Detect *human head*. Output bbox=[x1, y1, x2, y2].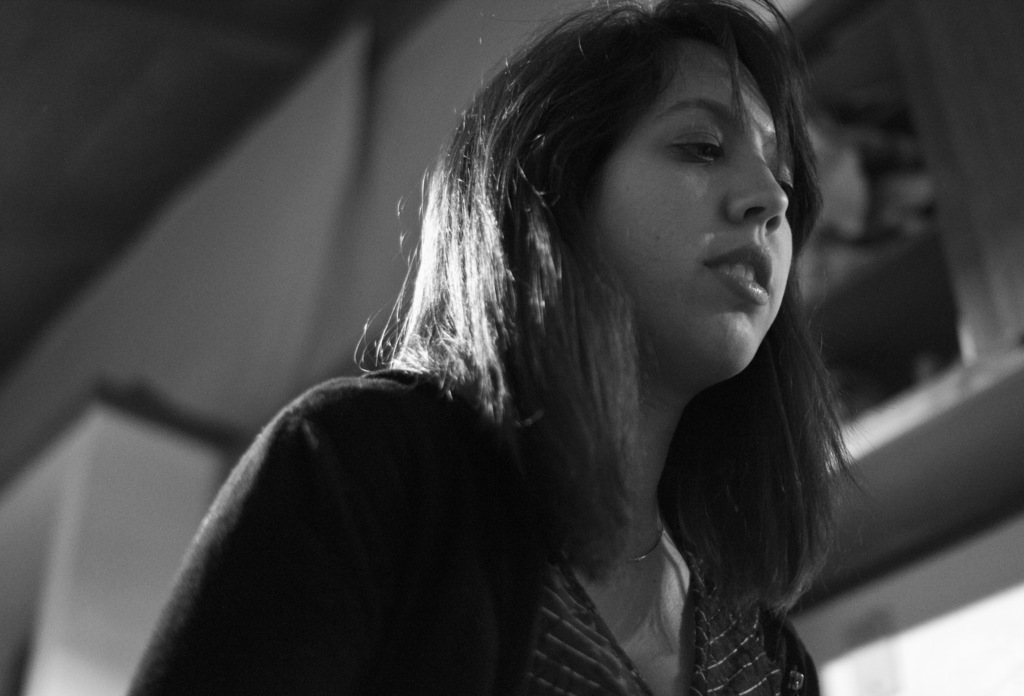
bbox=[572, 0, 819, 411].
